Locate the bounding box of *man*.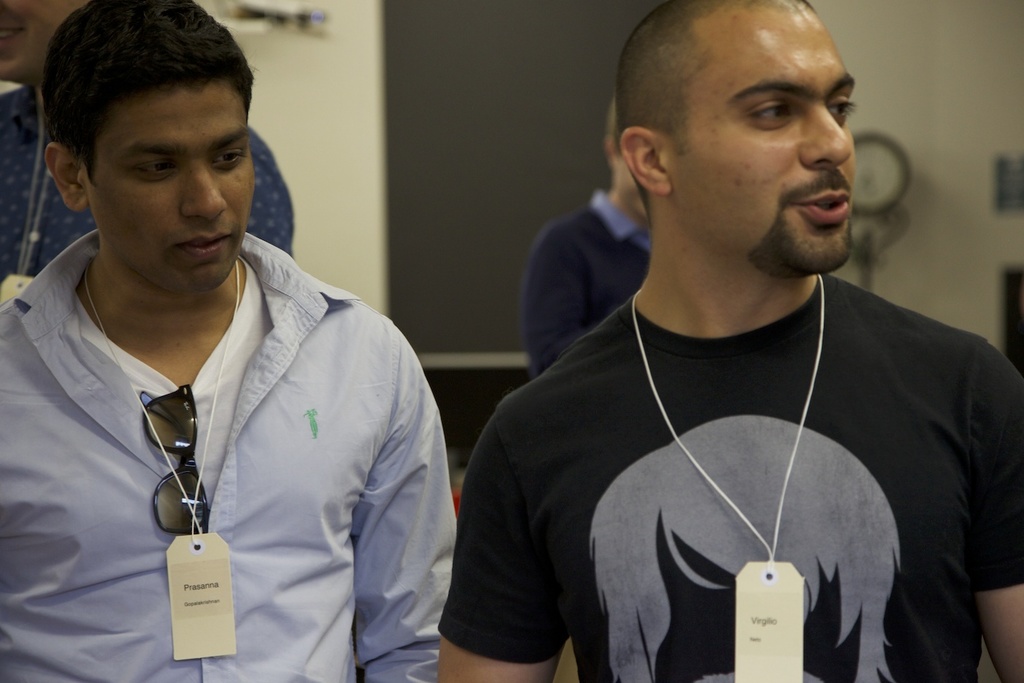
Bounding box: (x1=0, y1=0, x2=299, y2=306).
